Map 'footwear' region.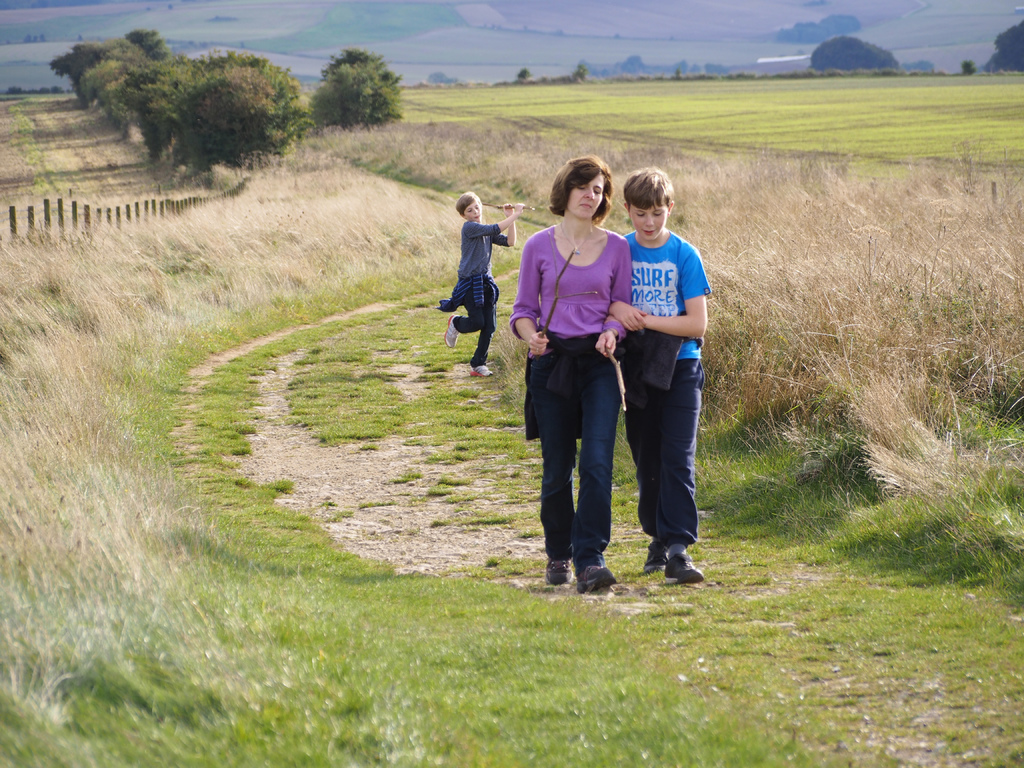
Mapped to x1=440, y1=312, x2=459, y2=349.
